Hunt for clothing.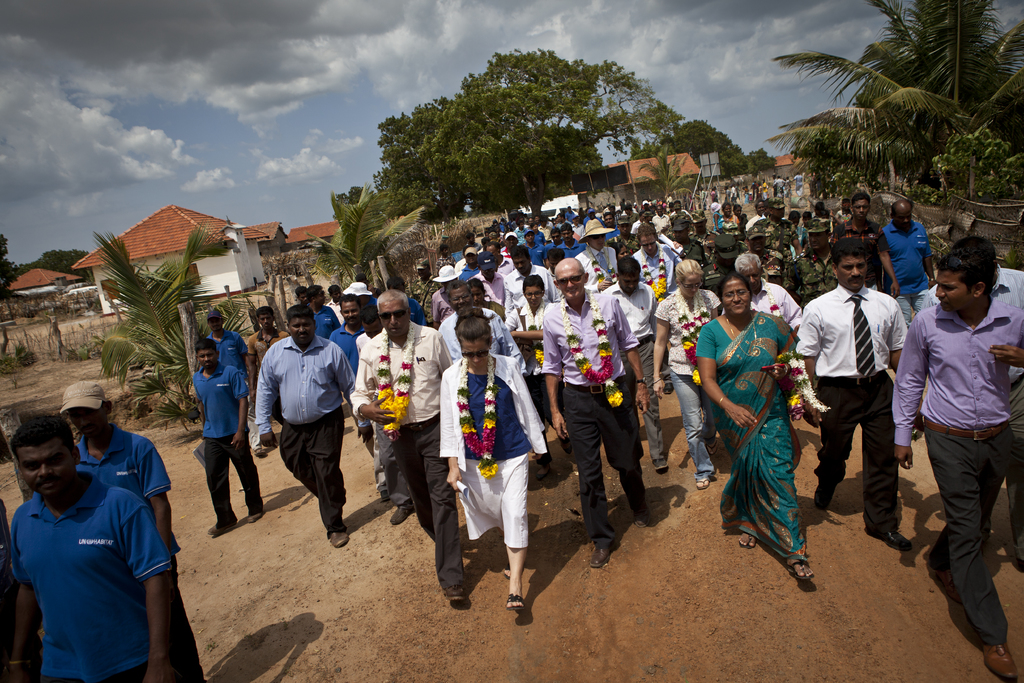
Hunted down at x1=546, y1=292, x2=638, y2=500.
